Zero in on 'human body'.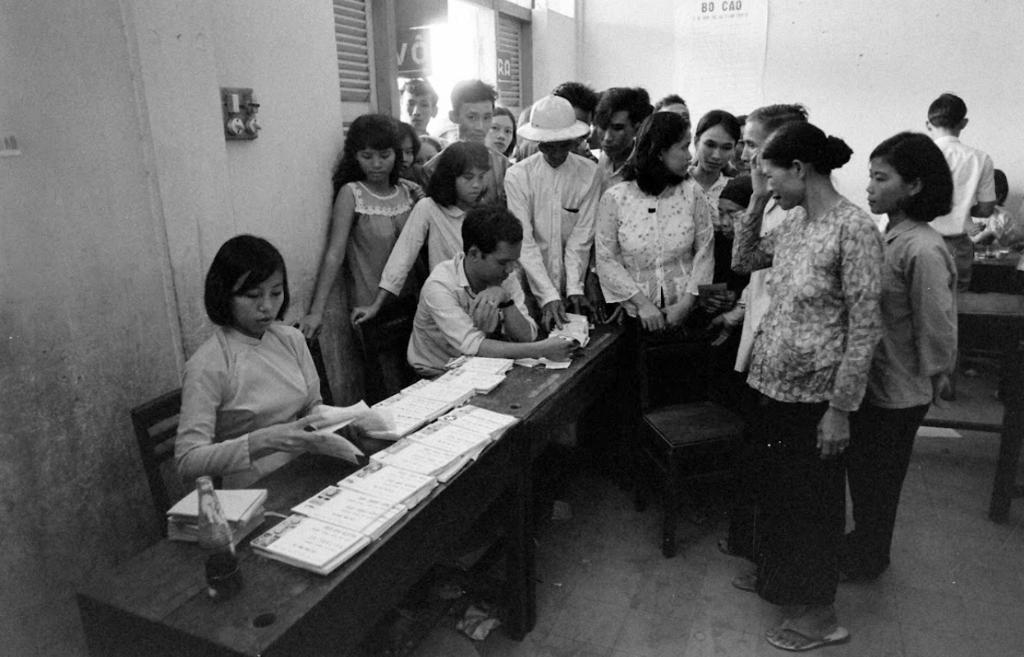
Zeroed in: select_region(402, 82, 454, 143).
